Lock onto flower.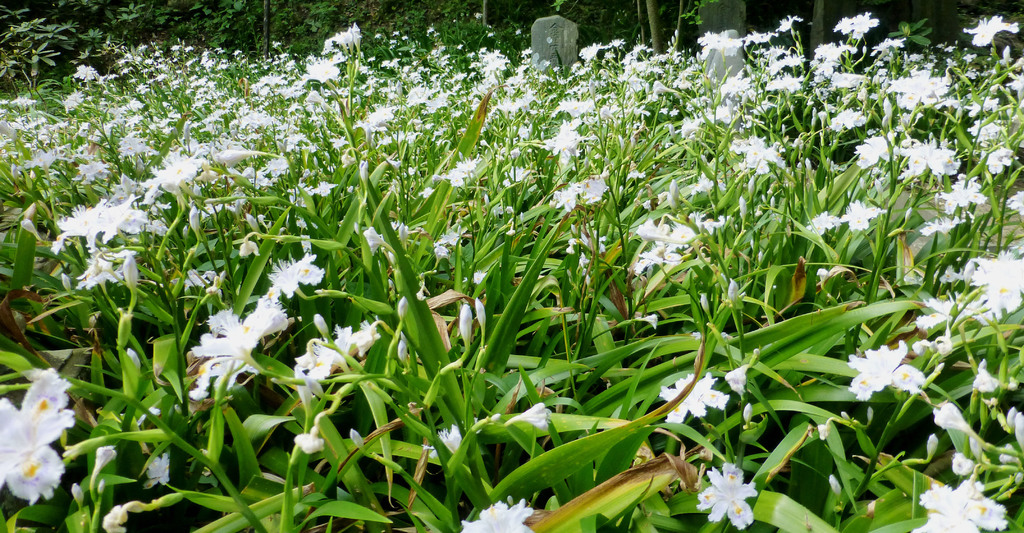
Locked: select_region(145, 450, 170, 486).
